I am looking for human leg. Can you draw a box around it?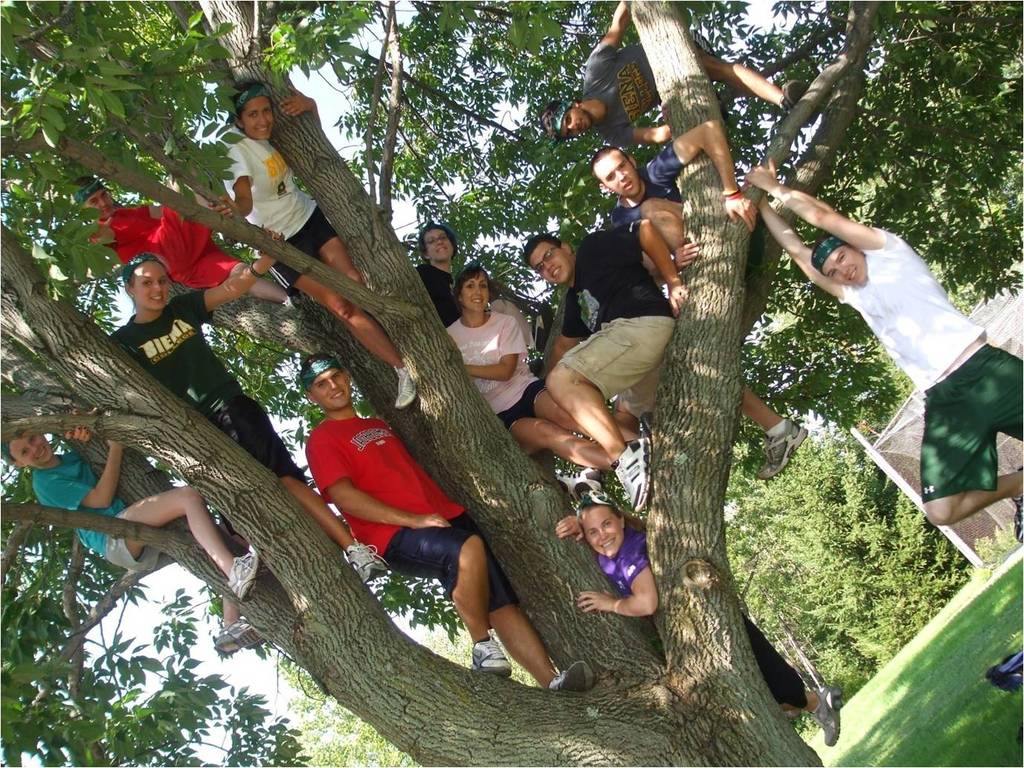
Sure, the bounding box is 542:320:678:514.
